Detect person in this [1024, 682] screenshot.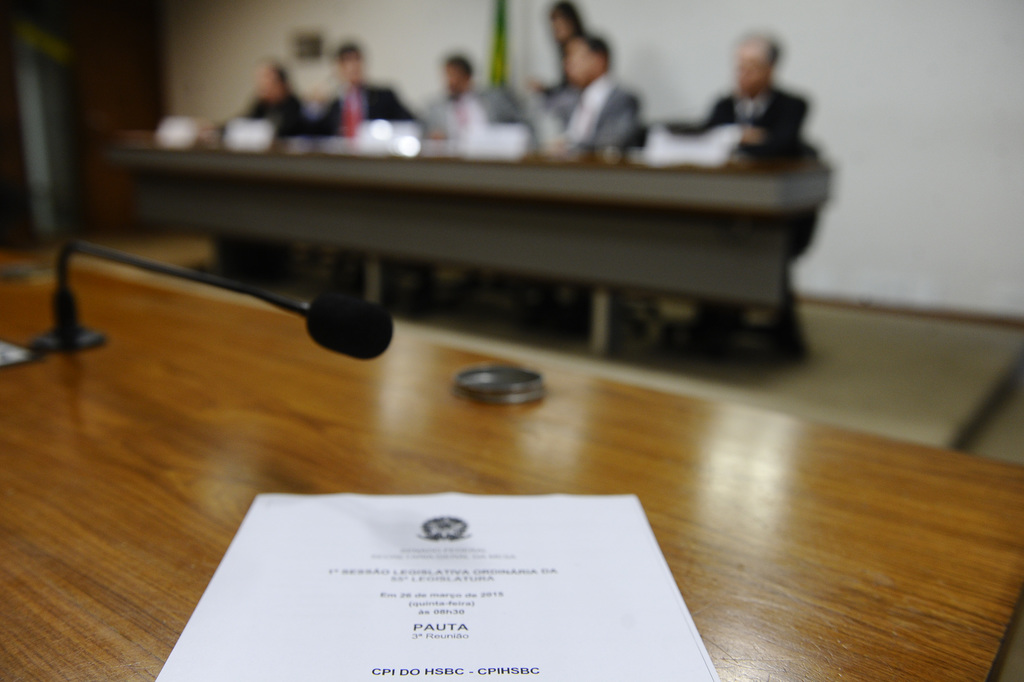
Detection: [215,60,306,137].
